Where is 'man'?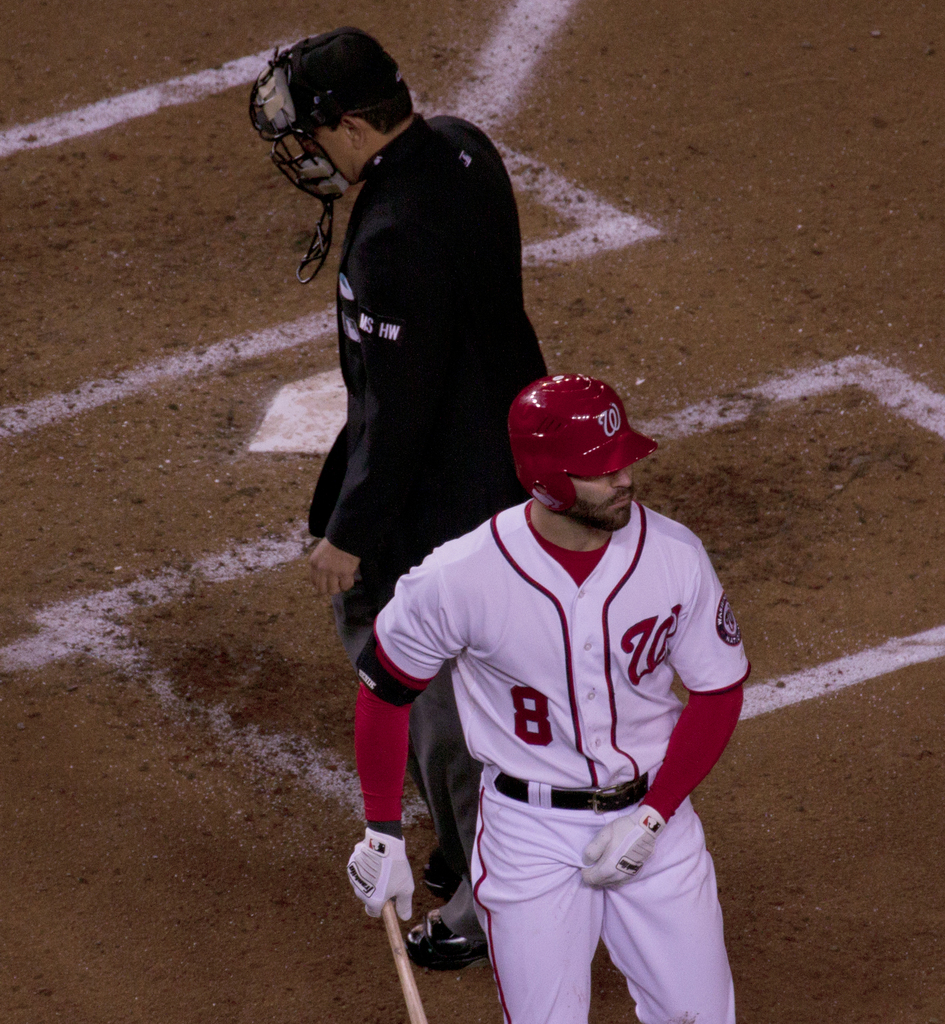
locate(246, 43, 587, 769).
